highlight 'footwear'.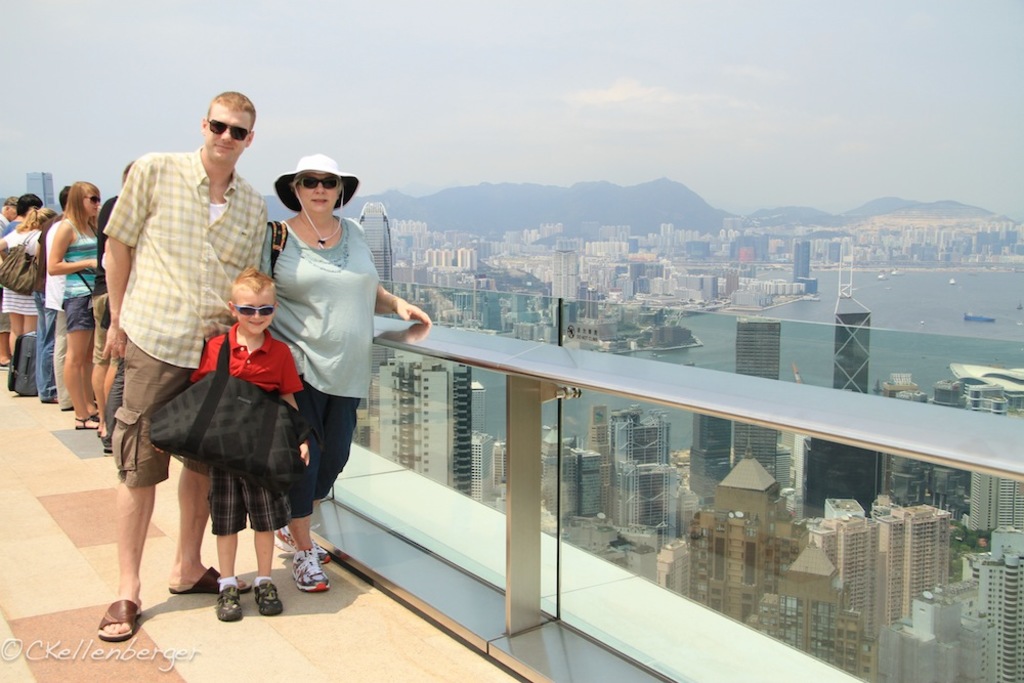
Highlighted region: <box>86,585,150,655</box>.
